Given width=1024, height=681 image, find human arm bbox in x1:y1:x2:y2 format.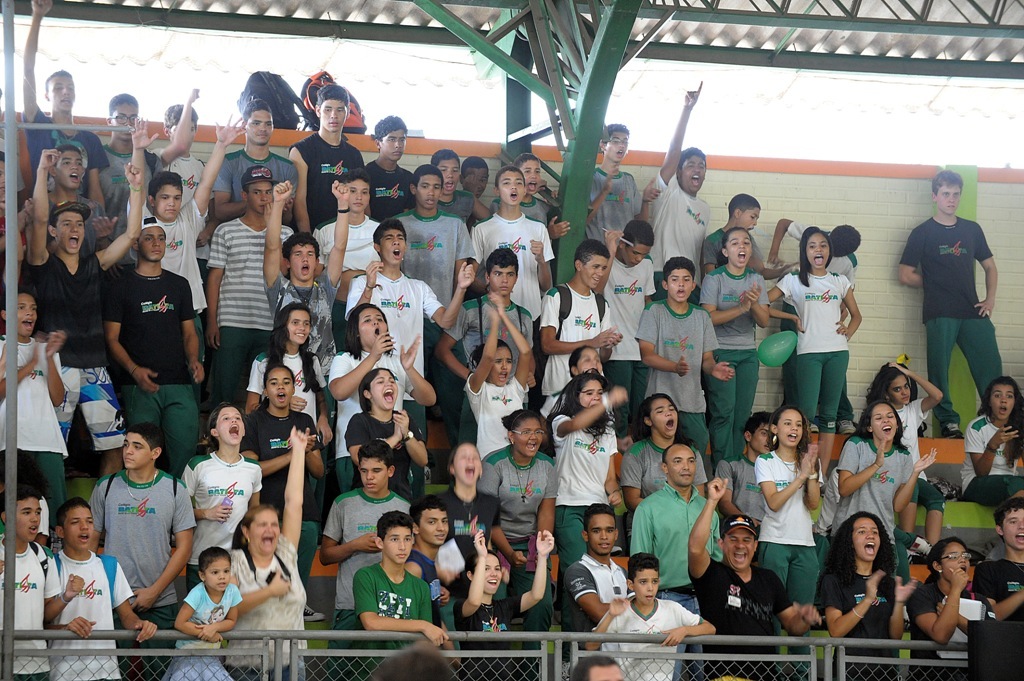
895:227:927:289.
